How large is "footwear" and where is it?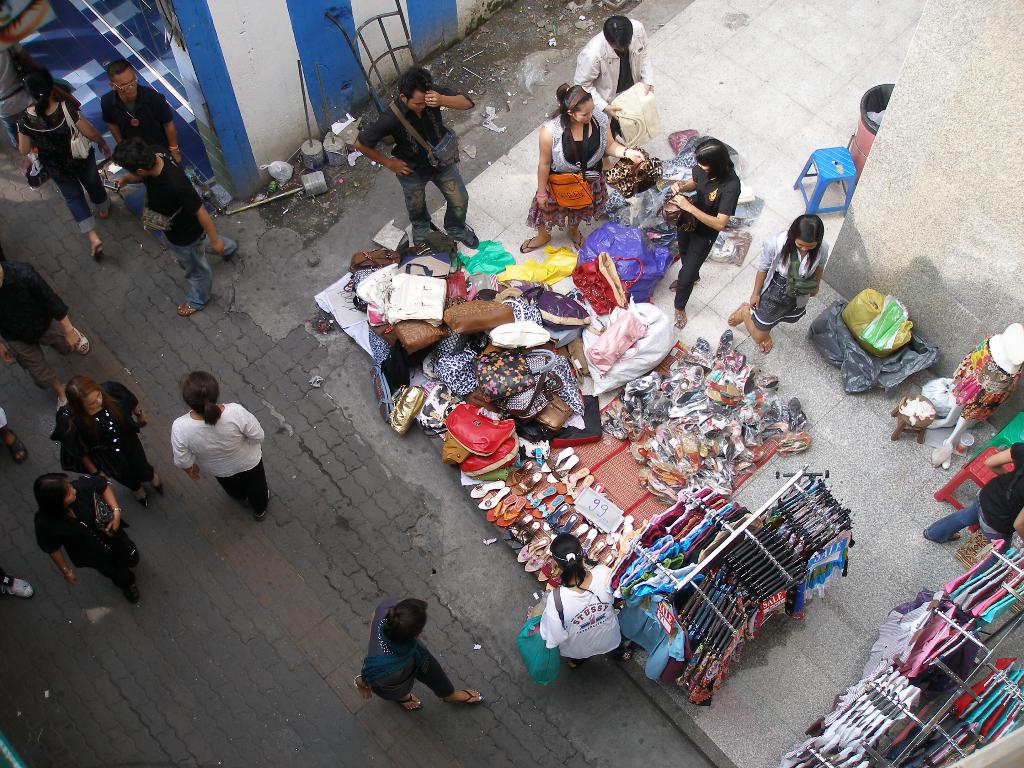
Bounding box: 54,378,72,413.
